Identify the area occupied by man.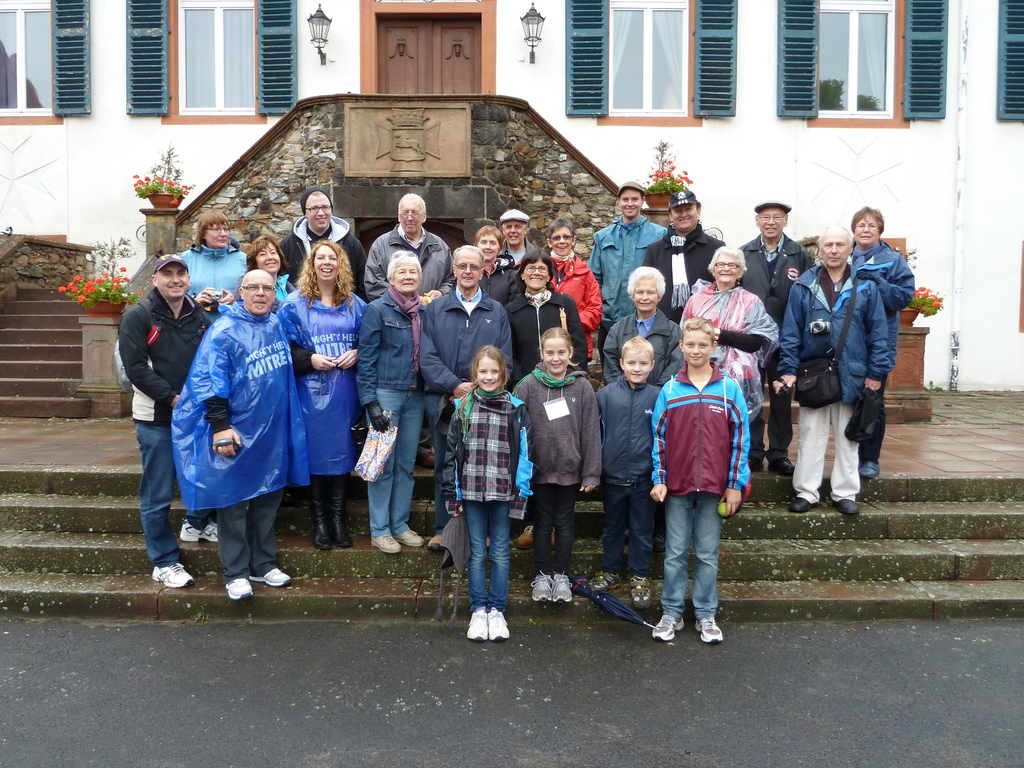
Area: 769:223:887:515.
